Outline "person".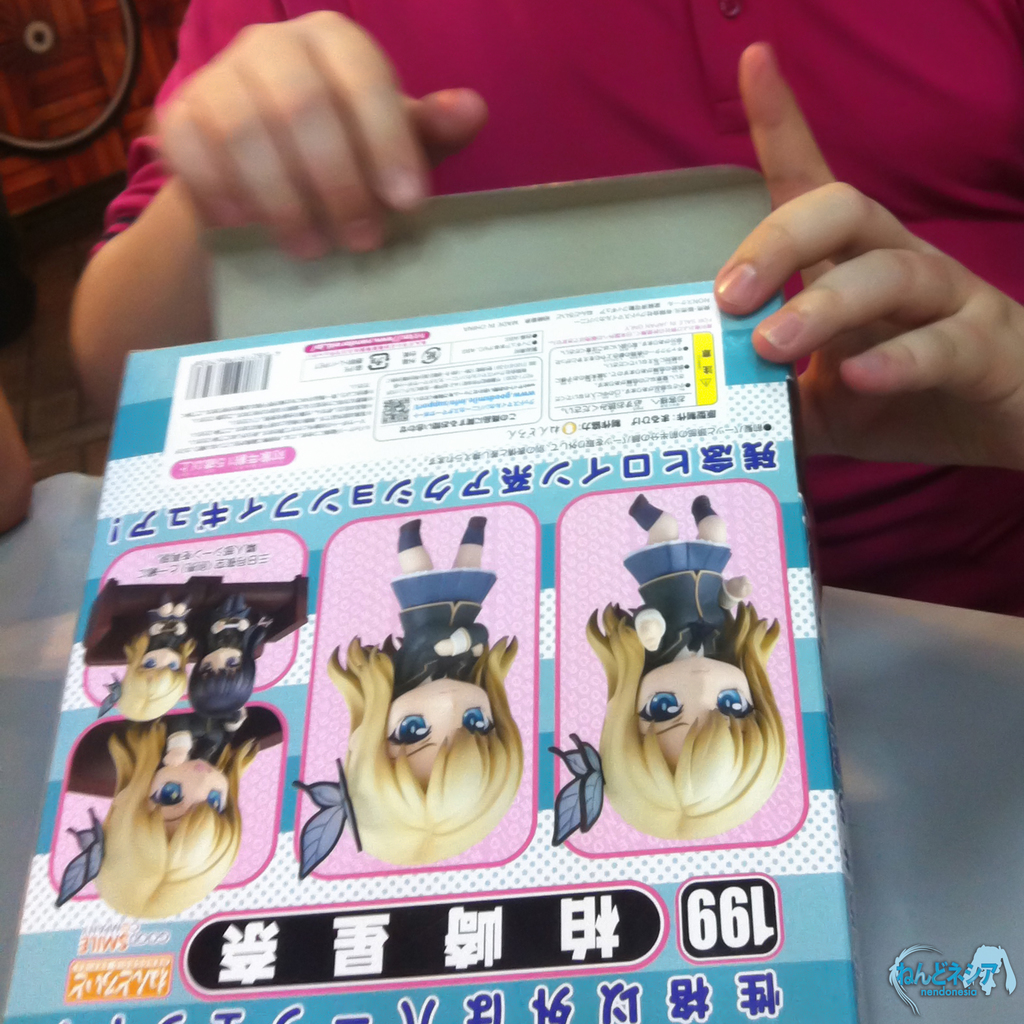
Outline: {"left": 292, "top": 511, "right": 515, "bottom": 875}.
